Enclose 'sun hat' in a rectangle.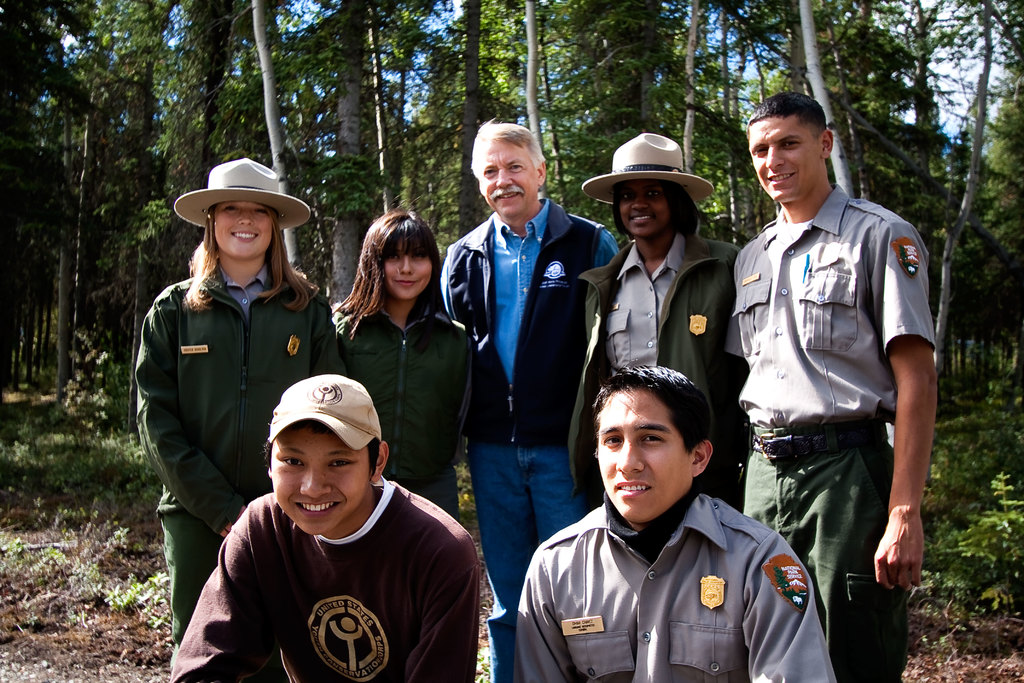
268 375 383 454.
